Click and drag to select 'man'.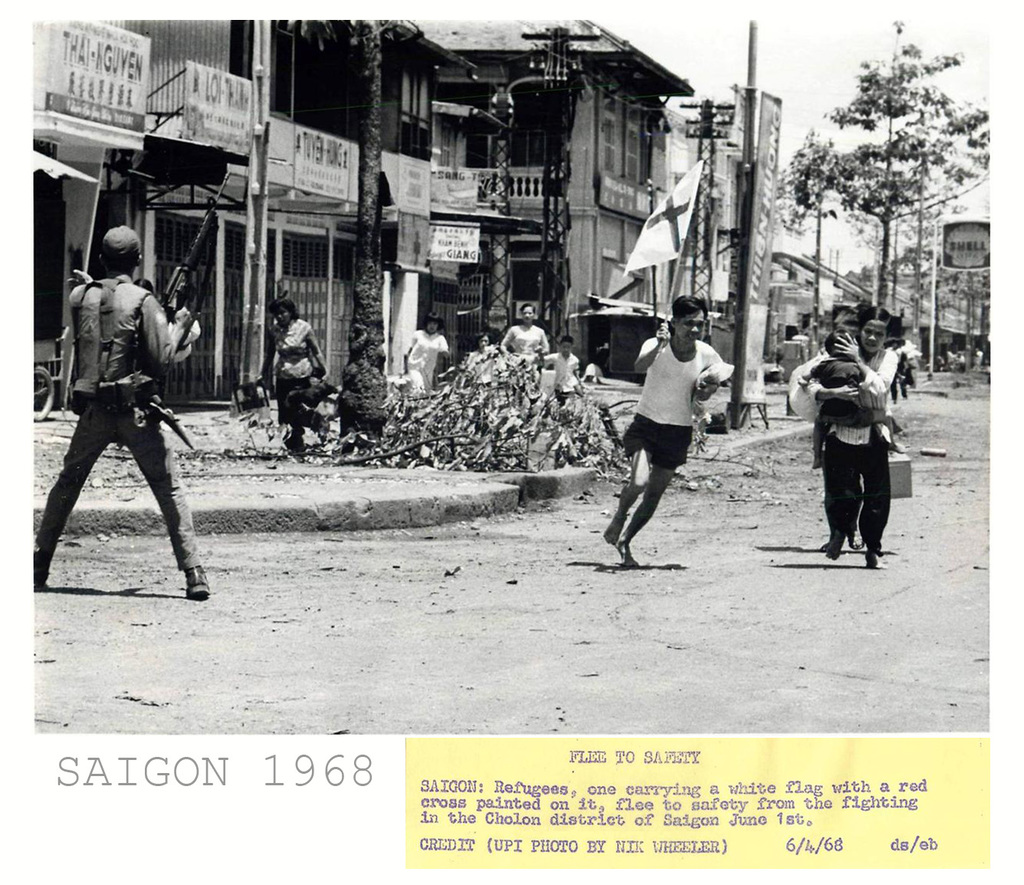
Selection: <box>23,225,203,604</box>.
